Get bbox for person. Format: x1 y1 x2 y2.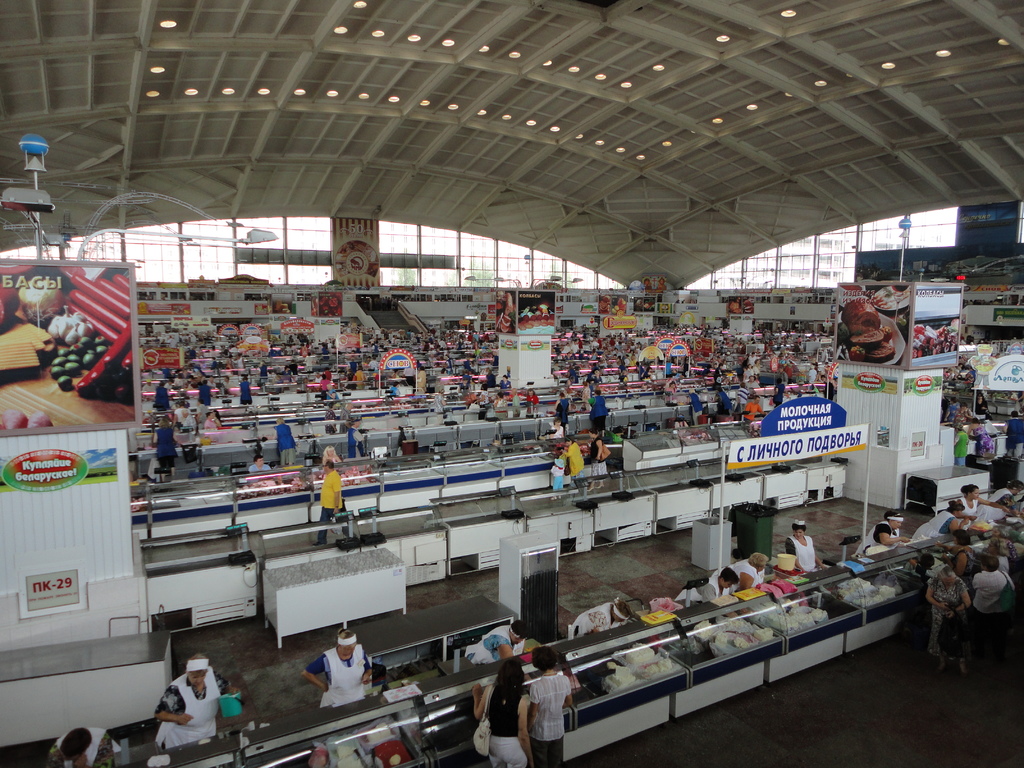
915 503 970 540.
